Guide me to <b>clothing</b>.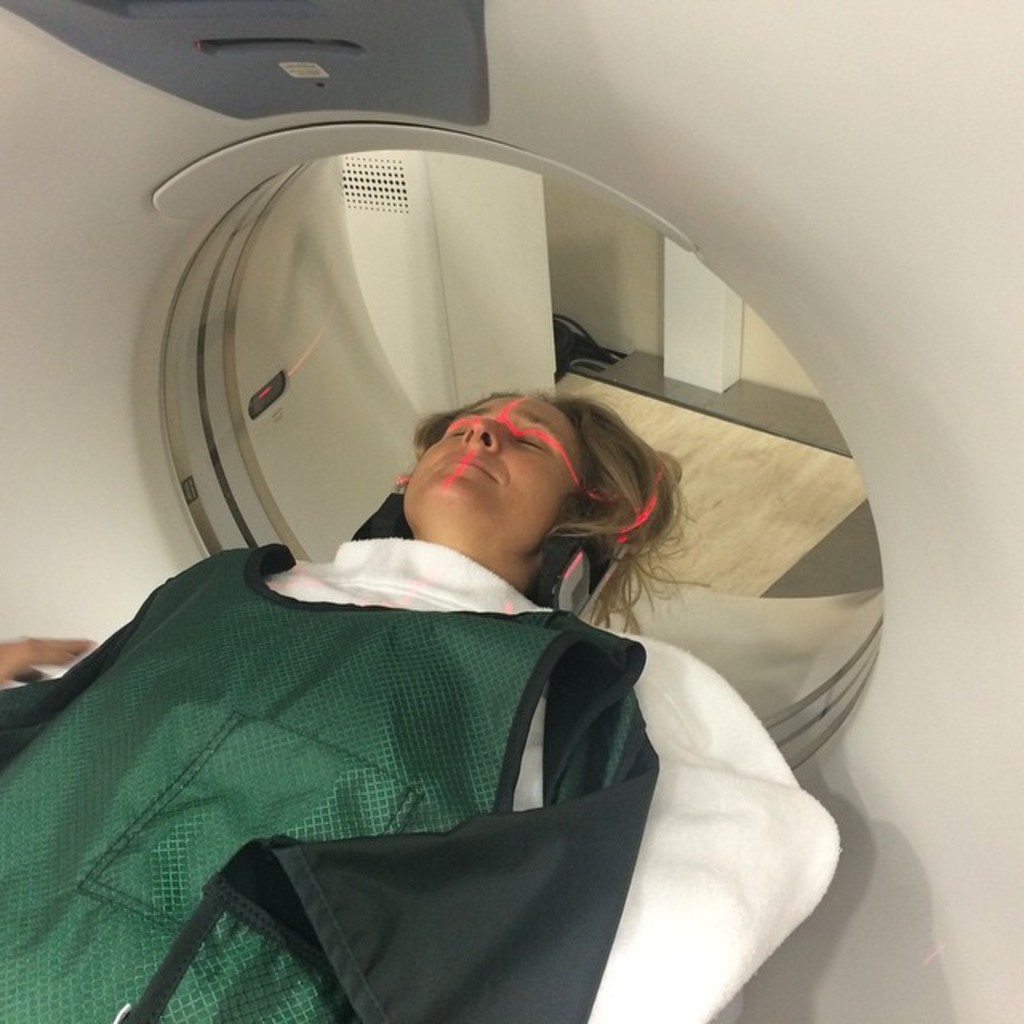
Guidance: [2,542,654,1022].
